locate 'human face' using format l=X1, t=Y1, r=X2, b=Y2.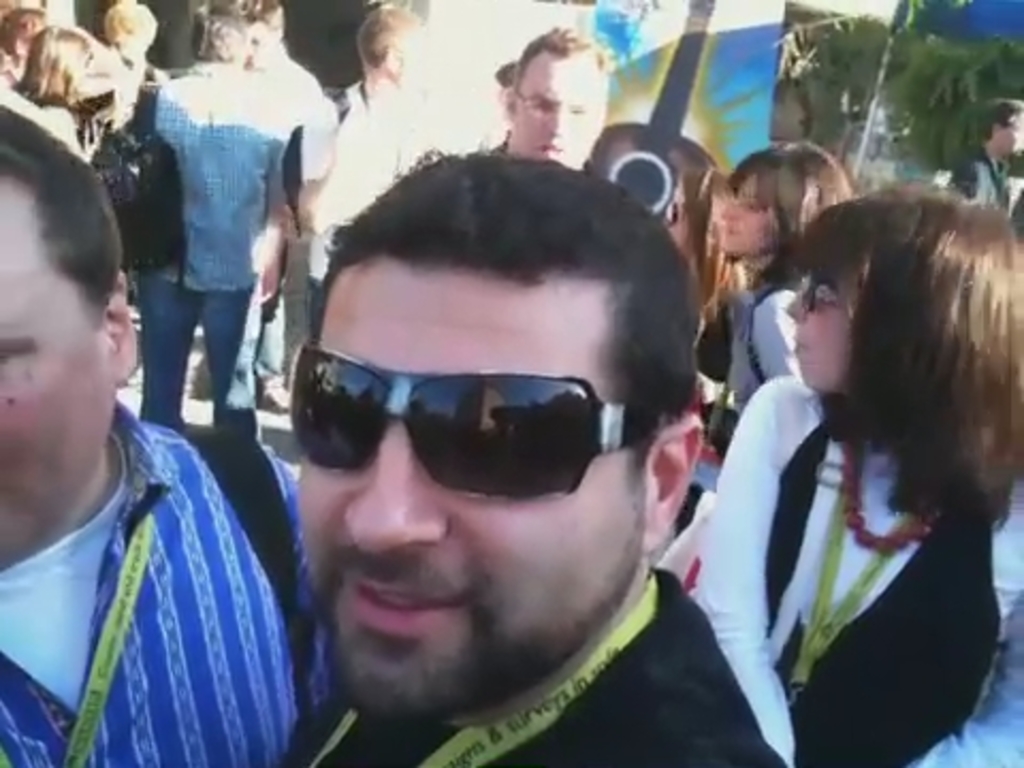
l=290, t=271, r=657, b=715.
